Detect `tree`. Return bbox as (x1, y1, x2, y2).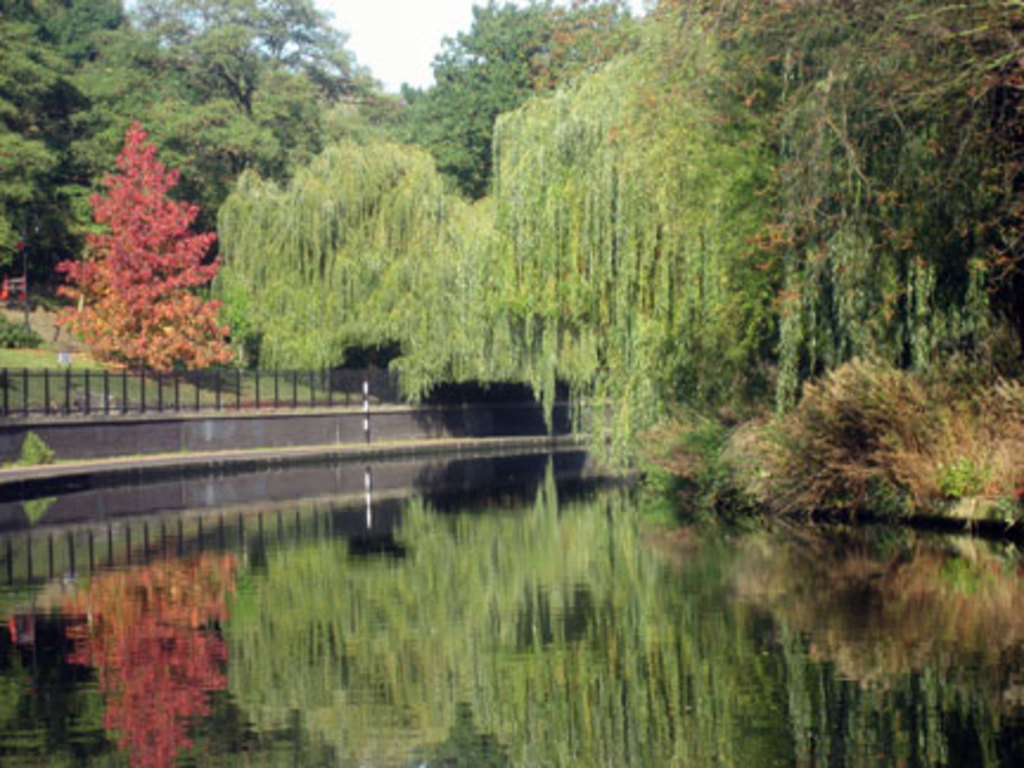
(348, 197, 540, 415).
